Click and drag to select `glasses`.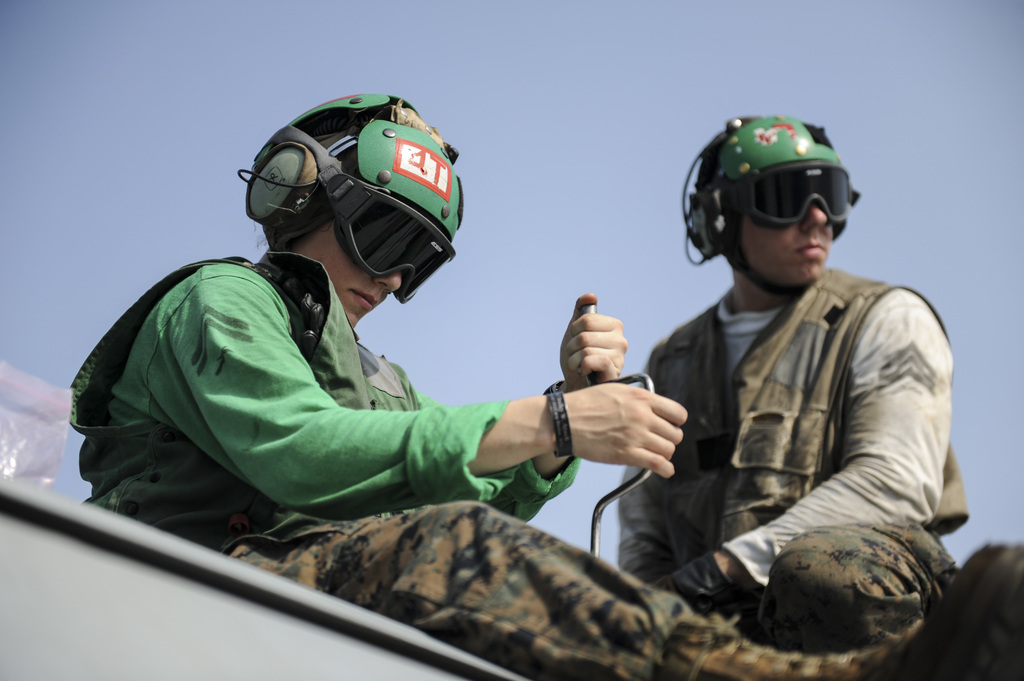
Selection: left=271, top=124, right=460, bottom=305.
